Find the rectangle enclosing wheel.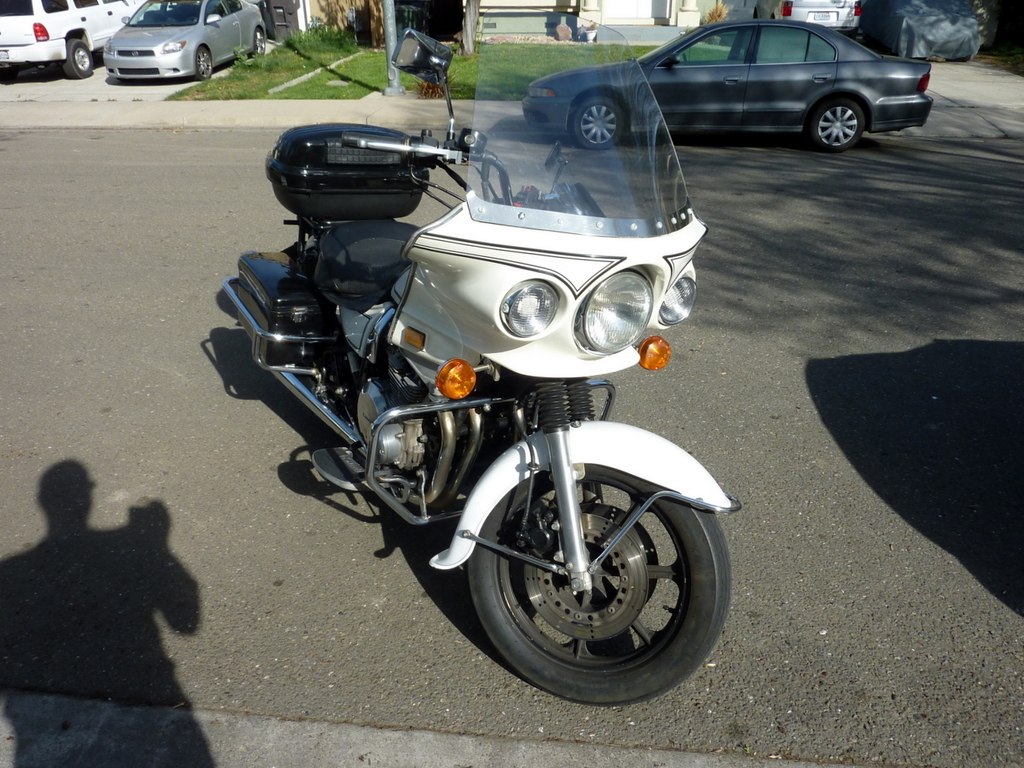
box=[248, 26, 266, 60].
